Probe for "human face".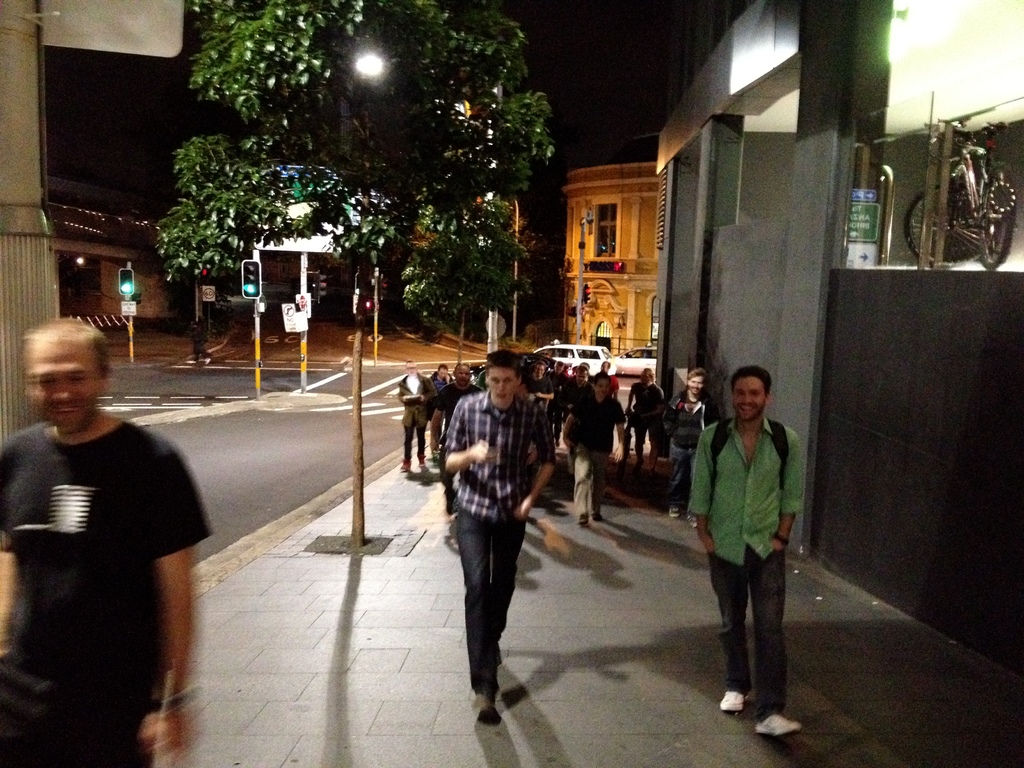
Probe result: box=[22, 339, 102, 435].
